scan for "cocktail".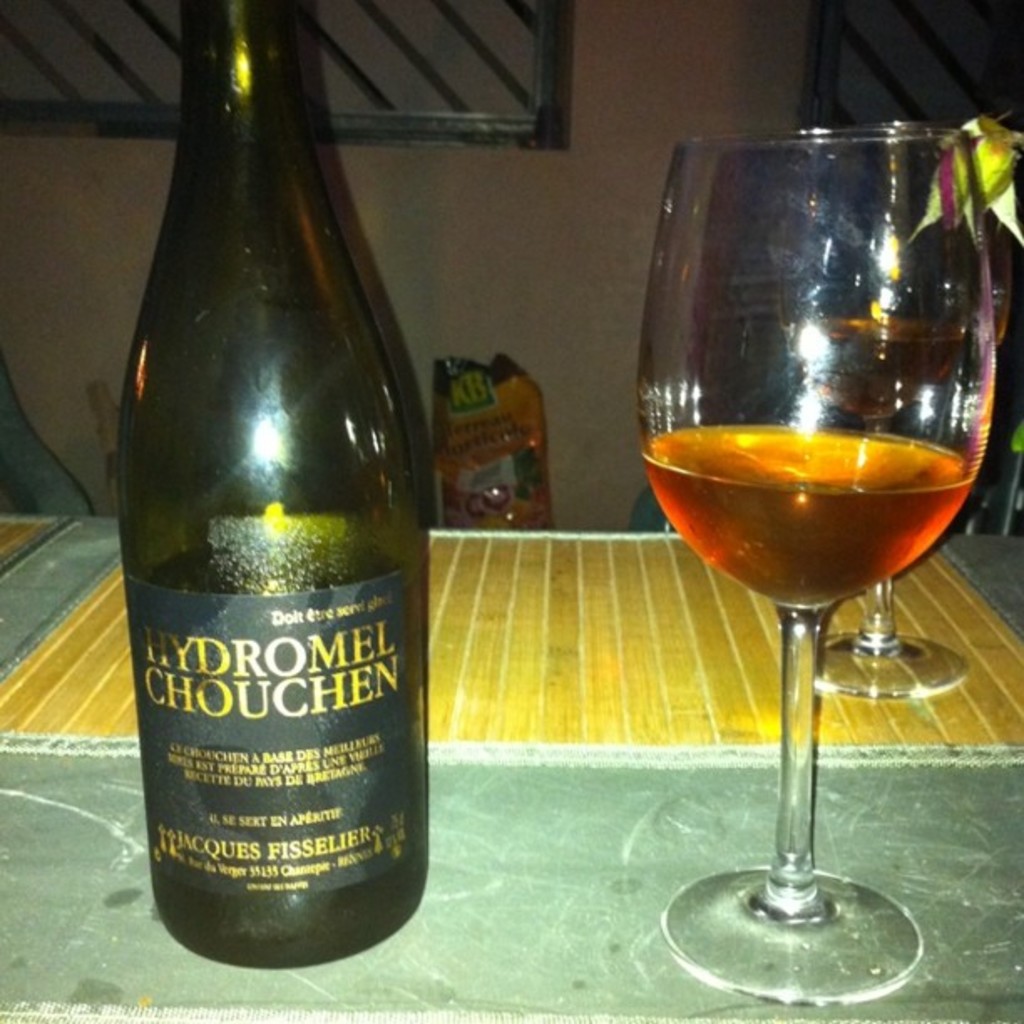
Scan result: {"x1": 643, "y1": 115, "x2": 999, "y2": 1006}.
